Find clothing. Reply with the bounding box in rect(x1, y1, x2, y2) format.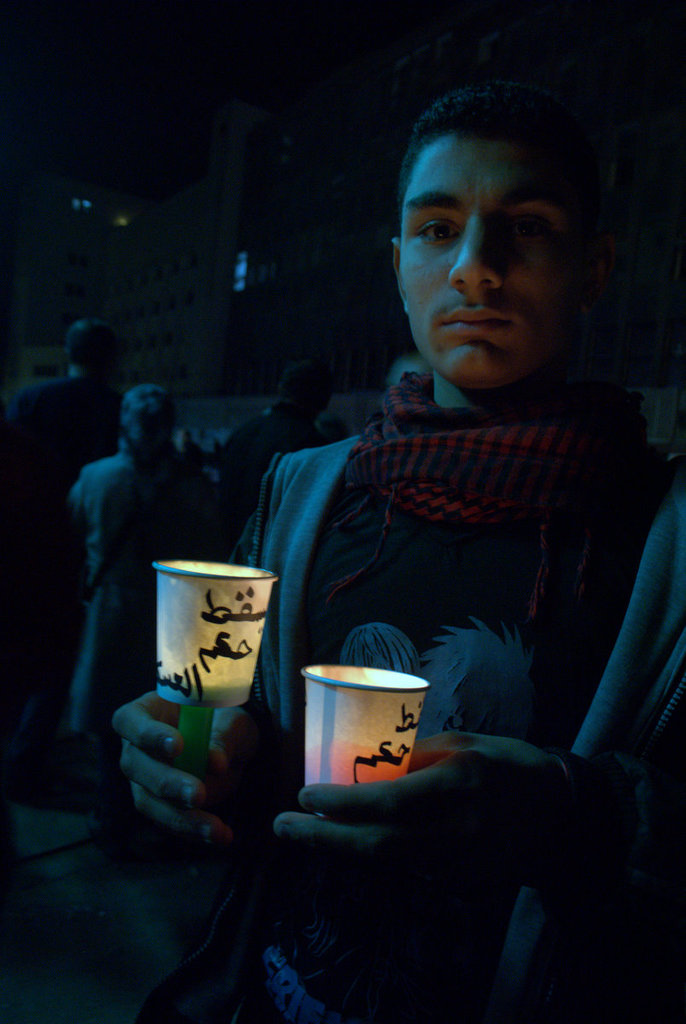
rect(4, 367, 685, 1021).
